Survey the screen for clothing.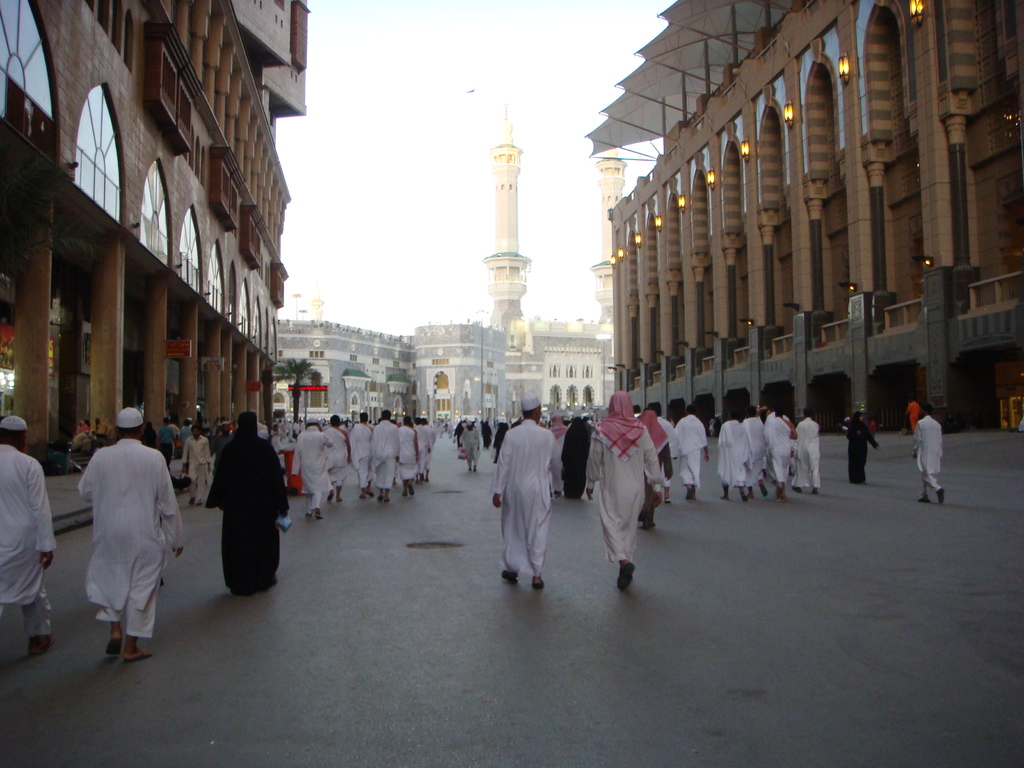
Survey found: select_region(585, 390, 659, 562).
